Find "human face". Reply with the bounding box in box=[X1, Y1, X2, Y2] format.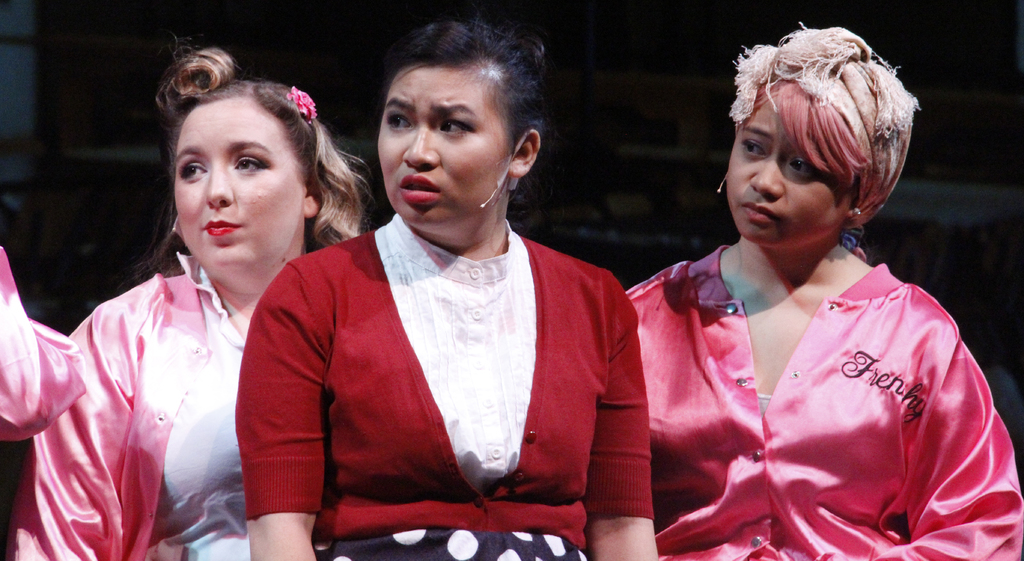
box=[378, 65, 511, 237].
